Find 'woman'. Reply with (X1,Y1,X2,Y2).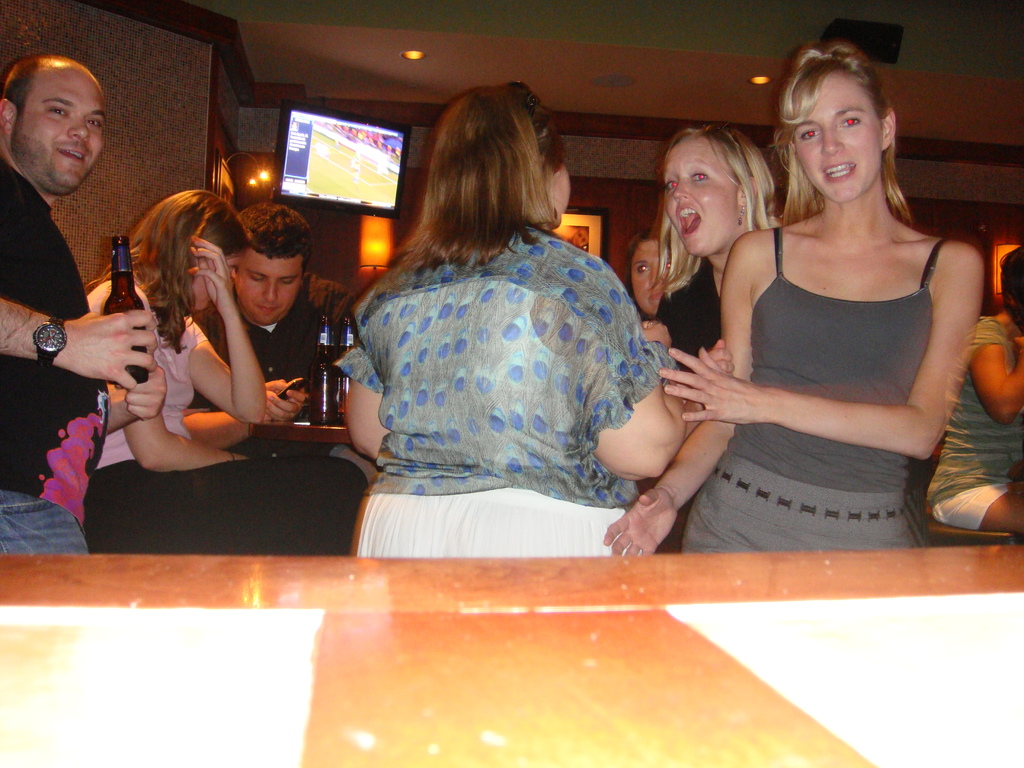
(645,123,788,435).
